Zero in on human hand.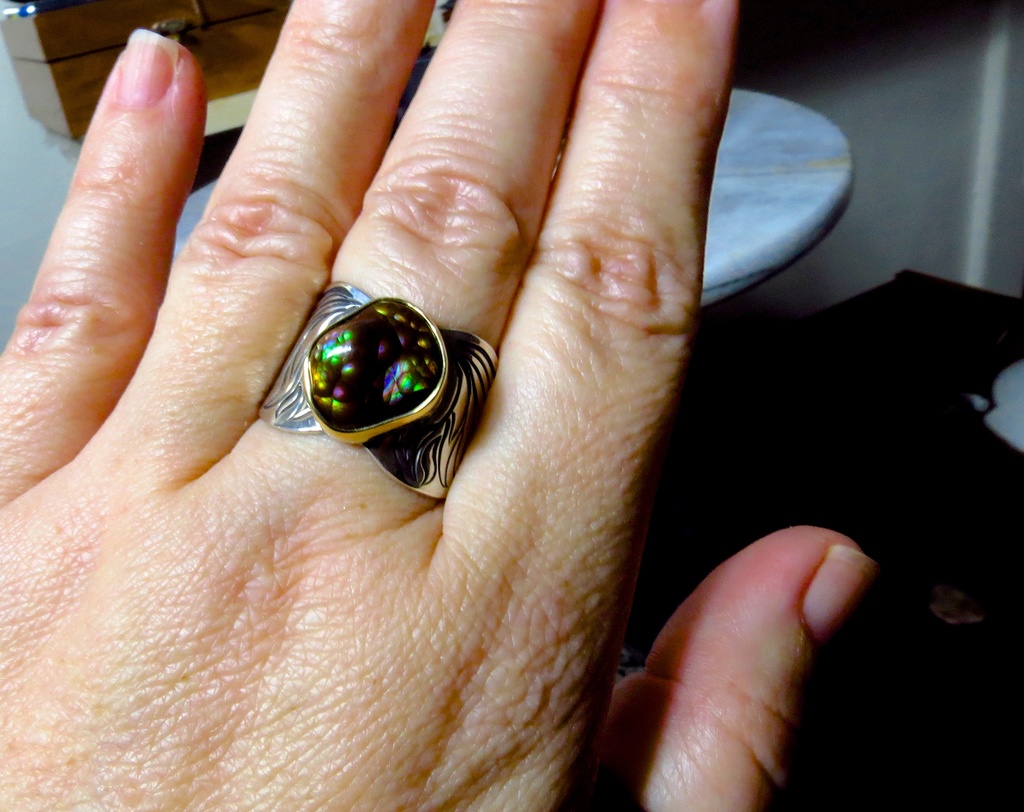
Zeroed in: pyautogui.locateOnScreen(0, 0, 878, 811).
